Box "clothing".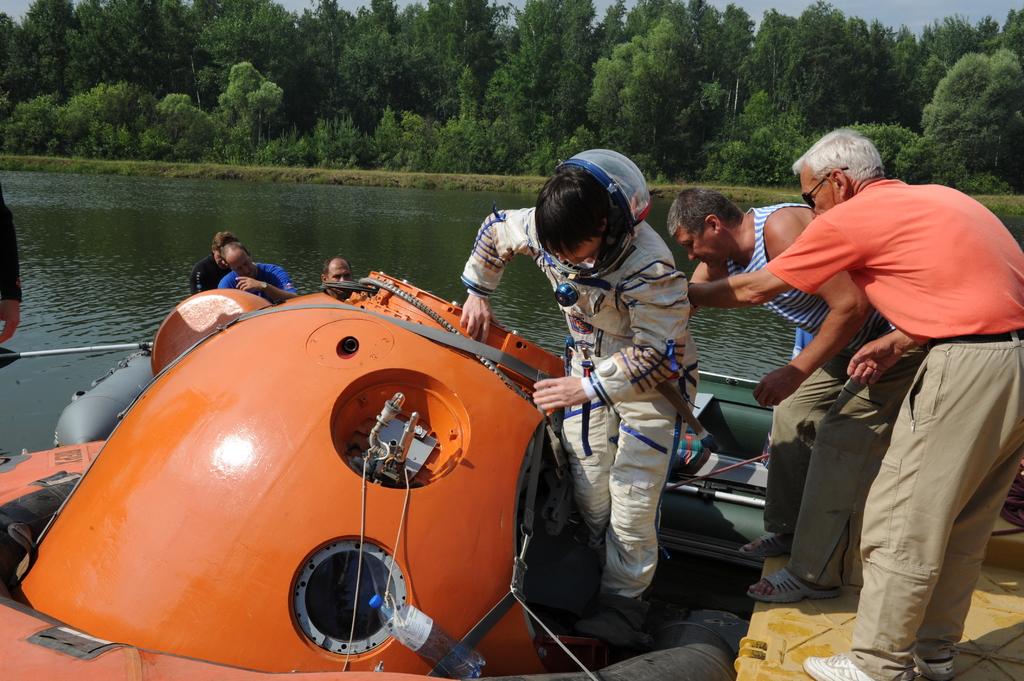
left=1, top=195, right=27, bottom=287.
